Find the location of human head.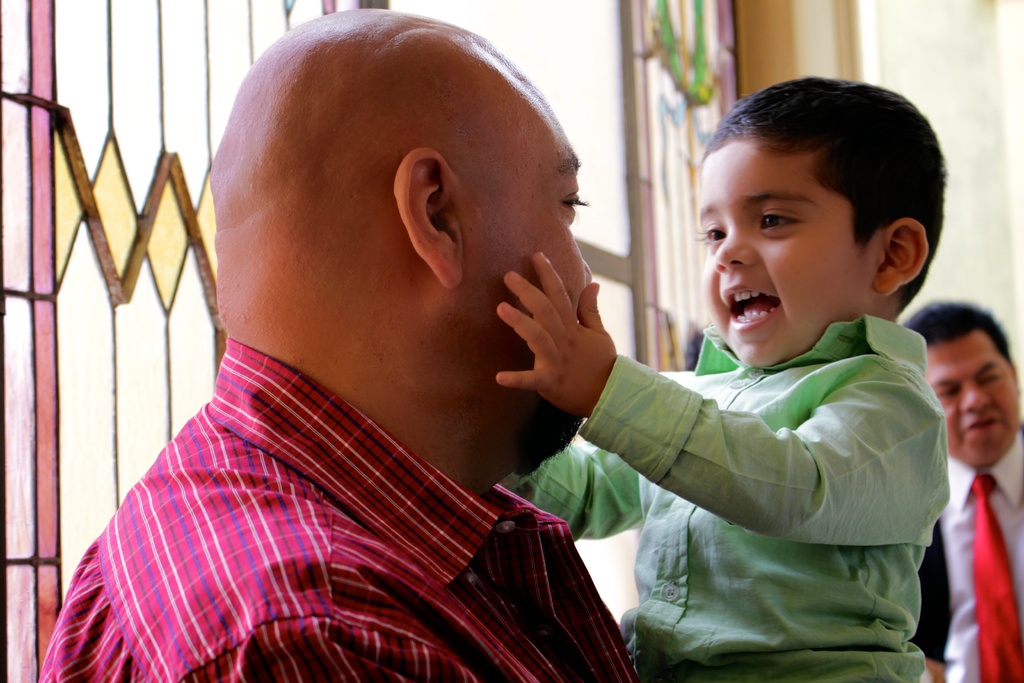
Location: region(211, 9, 594, 479).
